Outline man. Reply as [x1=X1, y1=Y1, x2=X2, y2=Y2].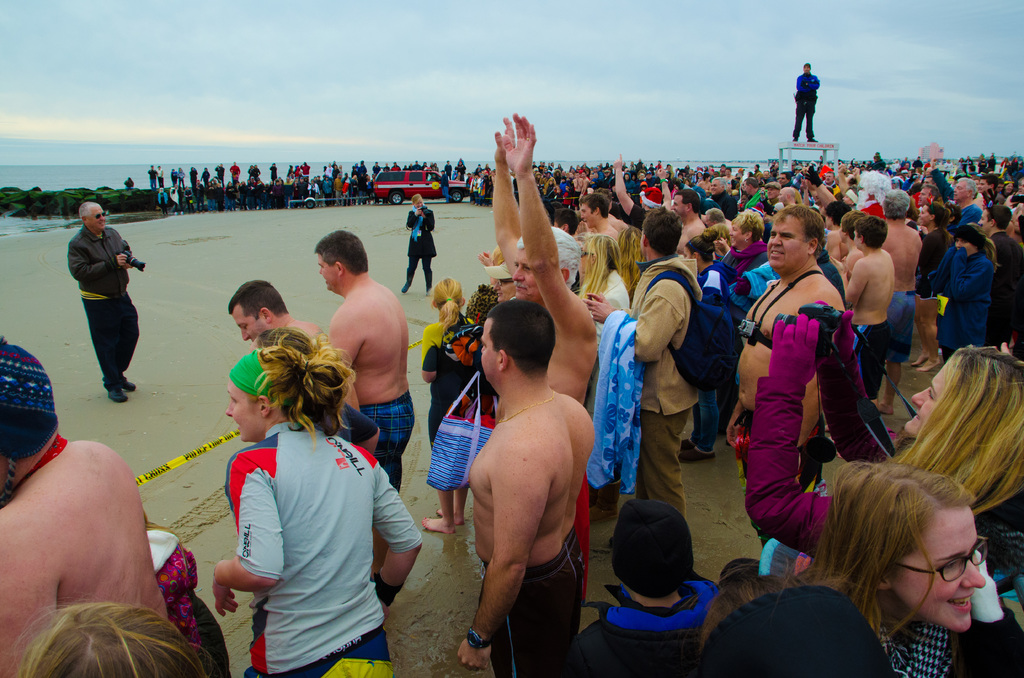
[x1=493, y1=108, x2=600, y2=637].
